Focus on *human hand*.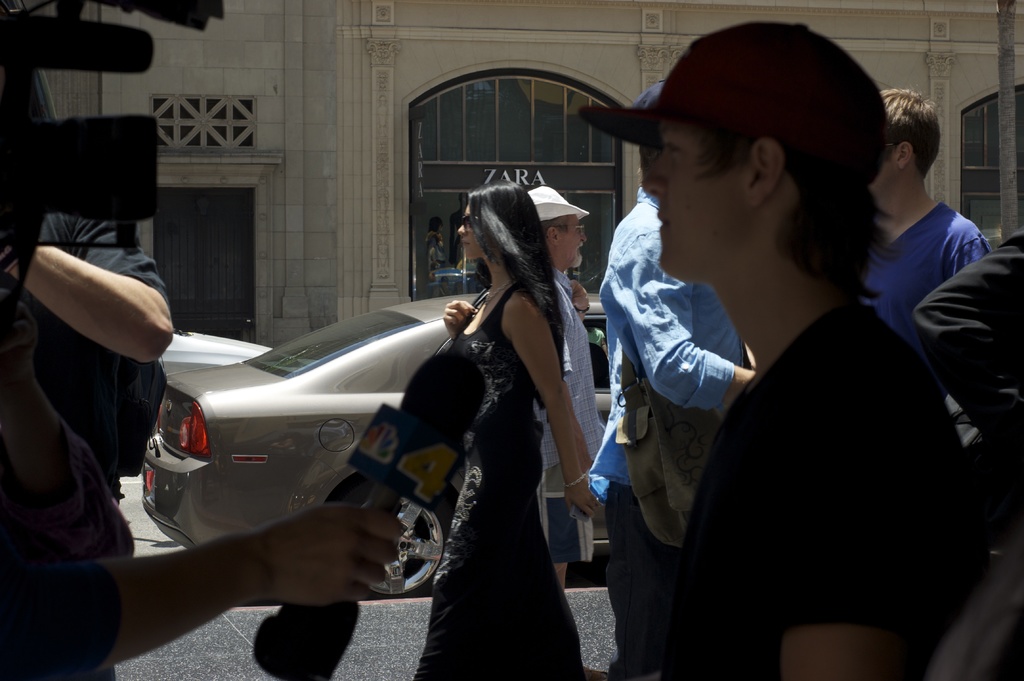
Focused at bbox(440, 299, 479, 341).
